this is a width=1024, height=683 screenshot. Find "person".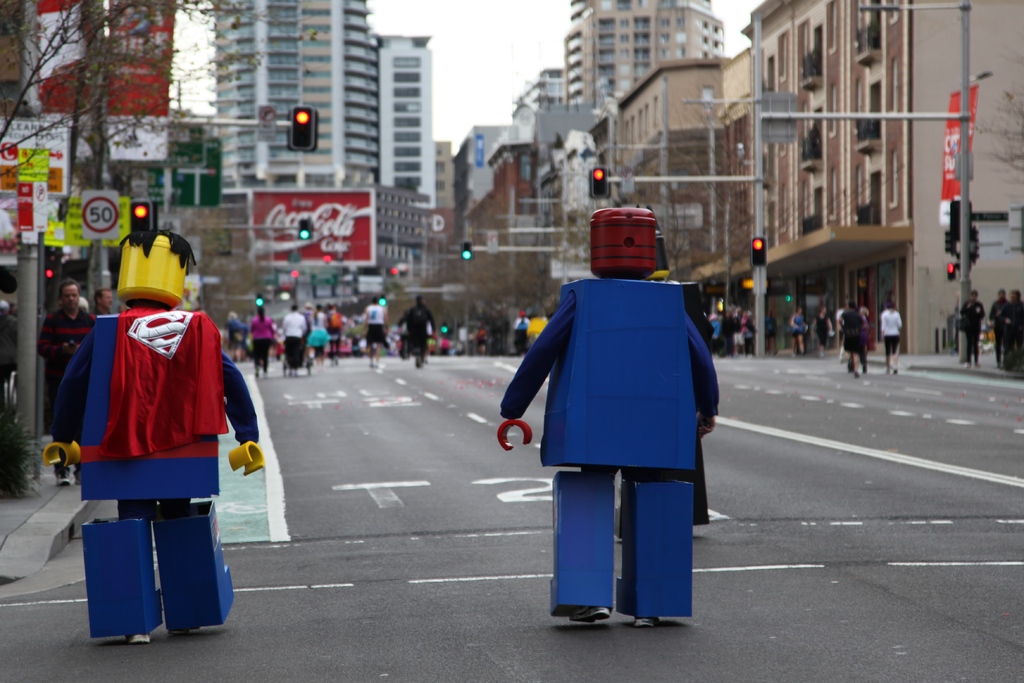
Bounding box: (x1=397, y1=299, x2=438, y2=373).
